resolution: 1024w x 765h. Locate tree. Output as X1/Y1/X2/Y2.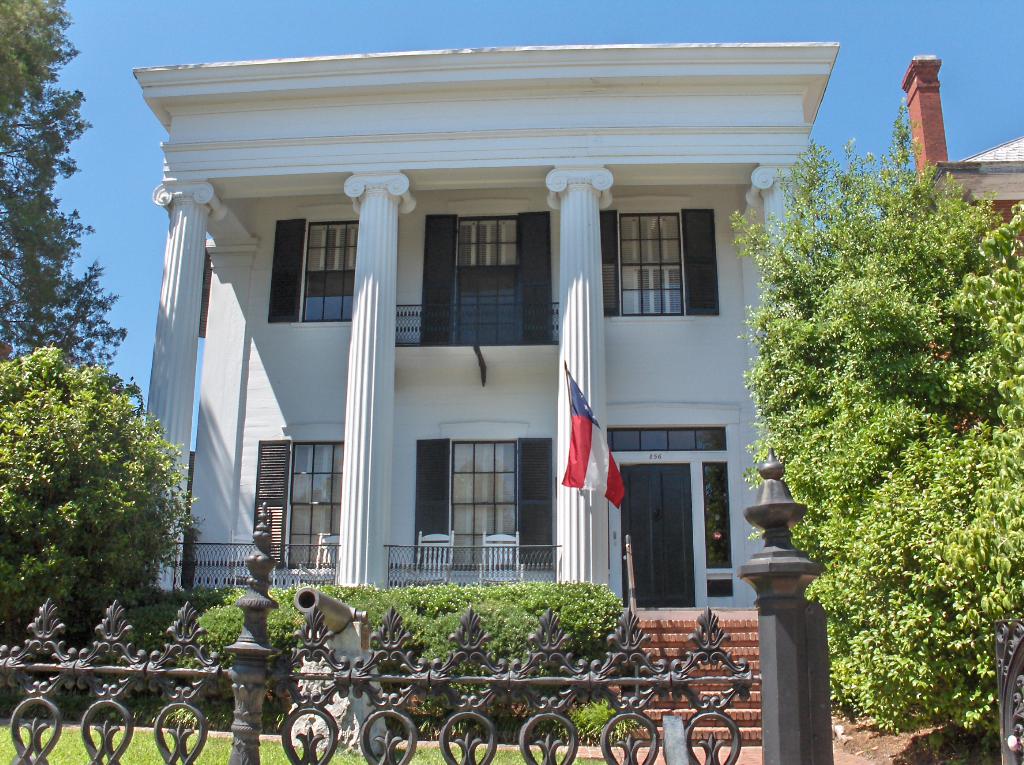
15/260/126/367.
